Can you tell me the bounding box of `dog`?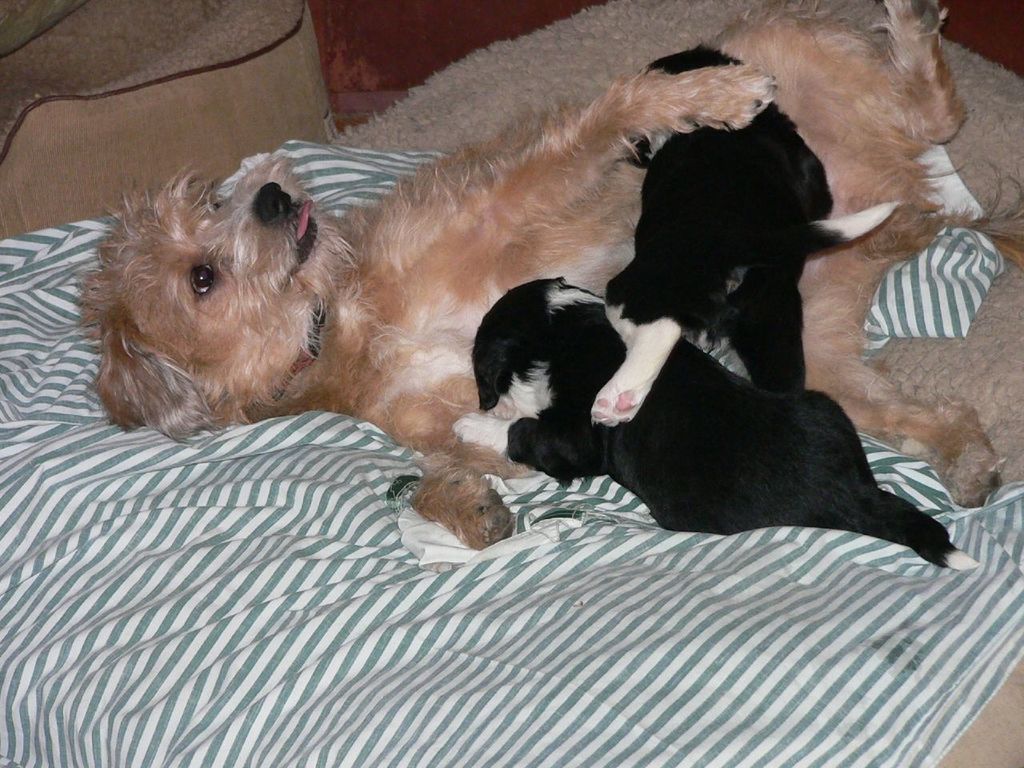
box=[585, 46, 905, 428].
